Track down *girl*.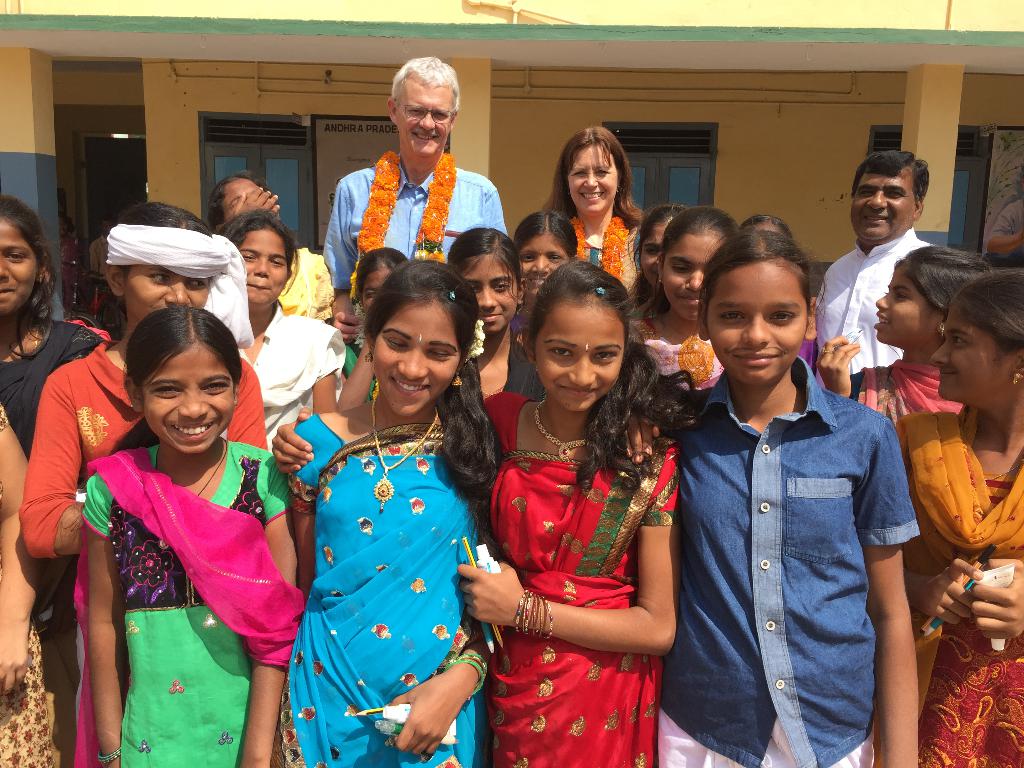
Tracked to l=218, t=209, r=356, b=433.
